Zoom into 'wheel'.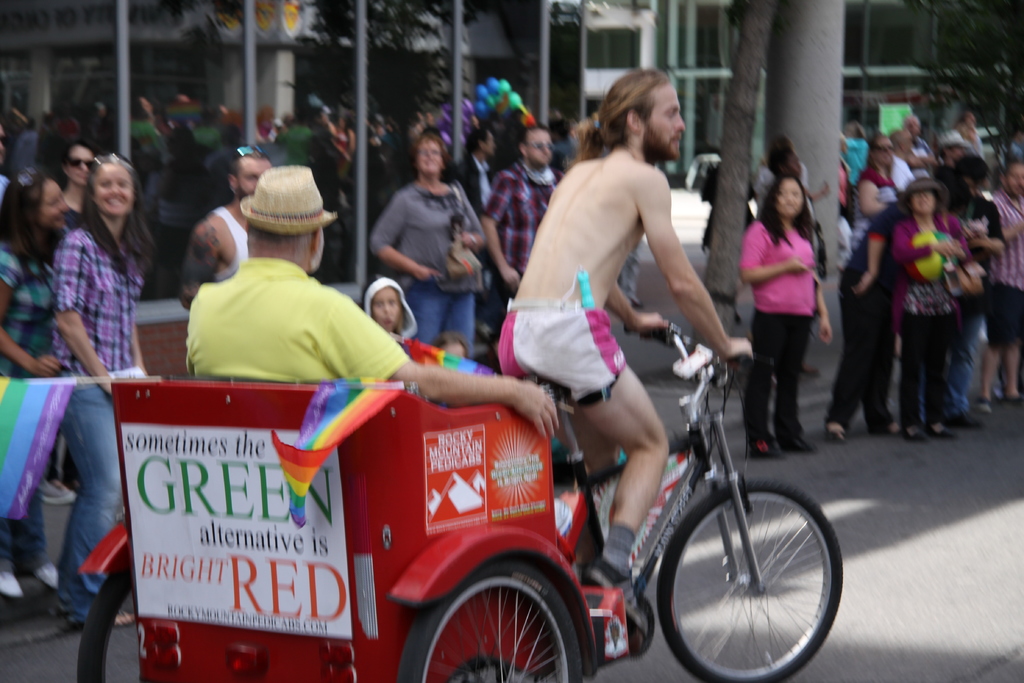
Zoom target: l=653, t=477, r=845, b=682.
